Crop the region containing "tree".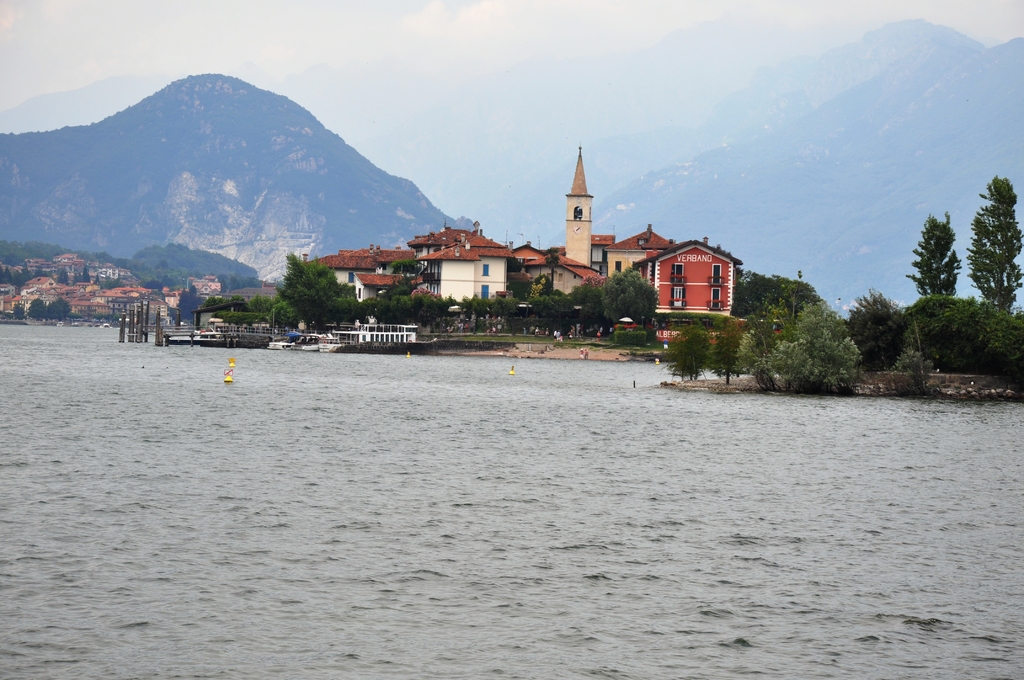
Crop region: 45,295,74,323.
